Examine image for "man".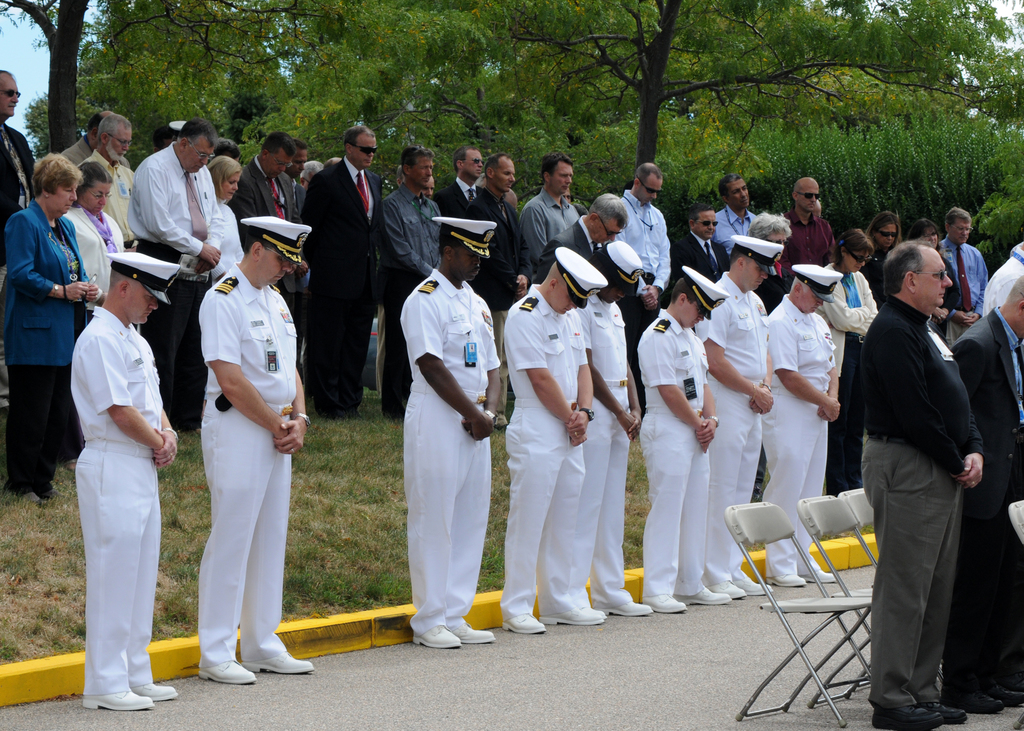
Examination result: region(852, 237, 988, 730).
